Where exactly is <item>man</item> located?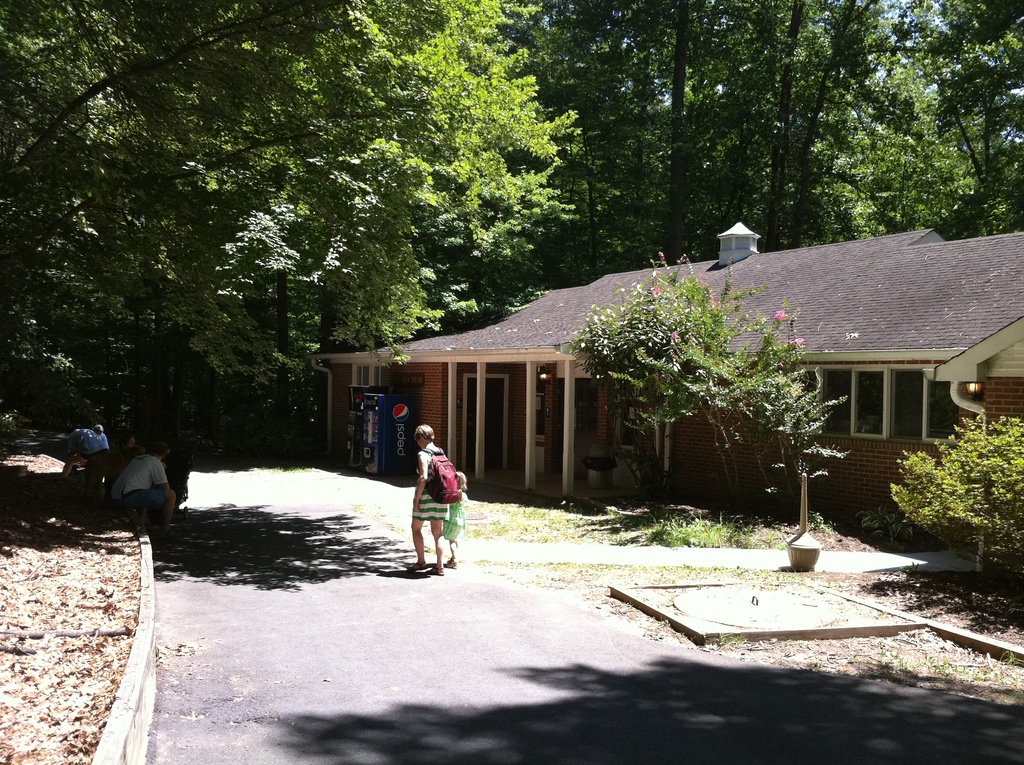
Its bounding box is (109, 433, 138, 492).
